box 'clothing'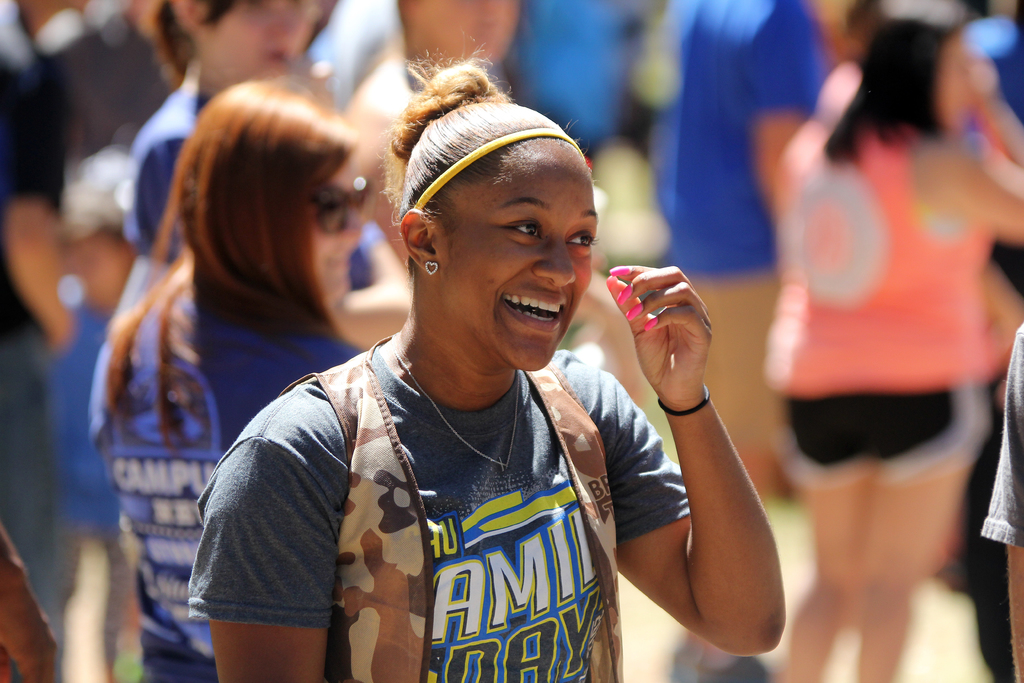
680,0,819,451
